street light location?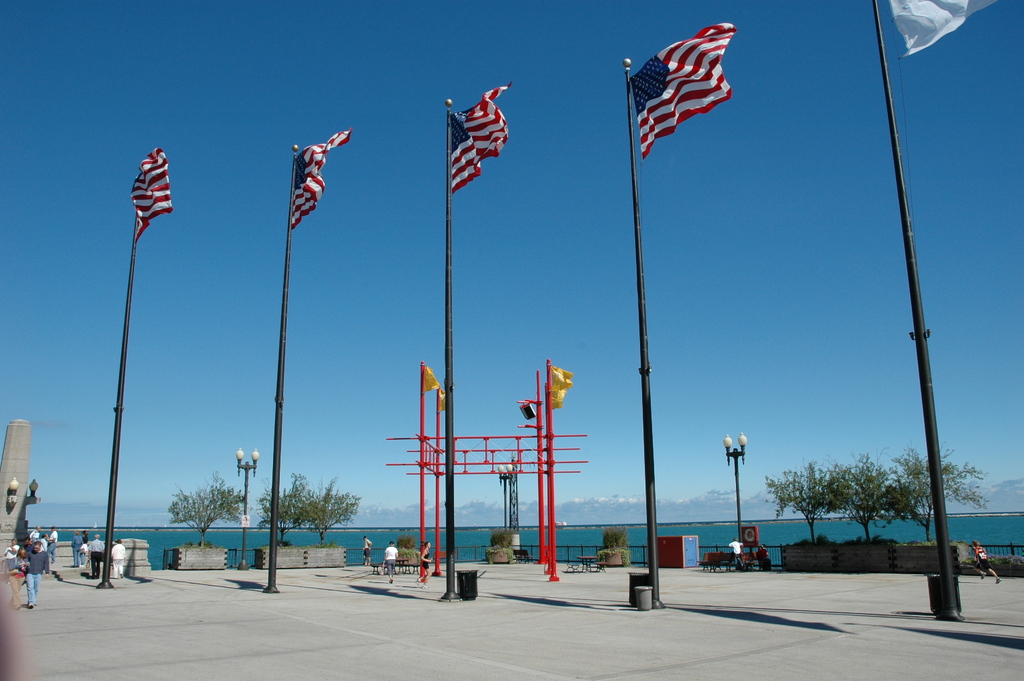
(x1=234, y1=444, x2=262, y2=580)
